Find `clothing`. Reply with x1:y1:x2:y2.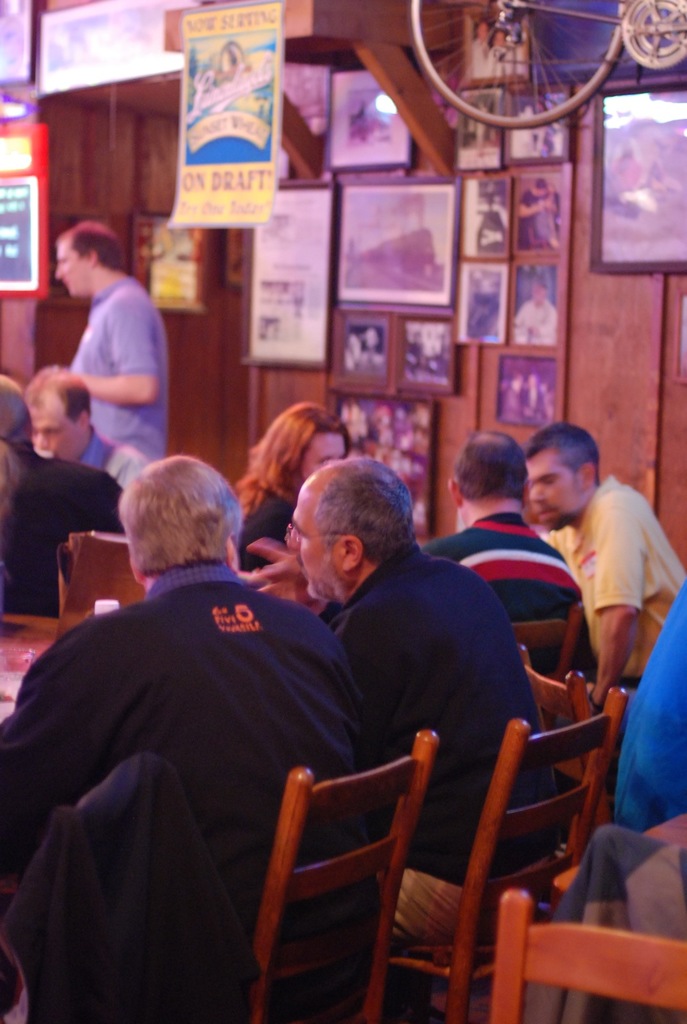
523:822:686:1023.
